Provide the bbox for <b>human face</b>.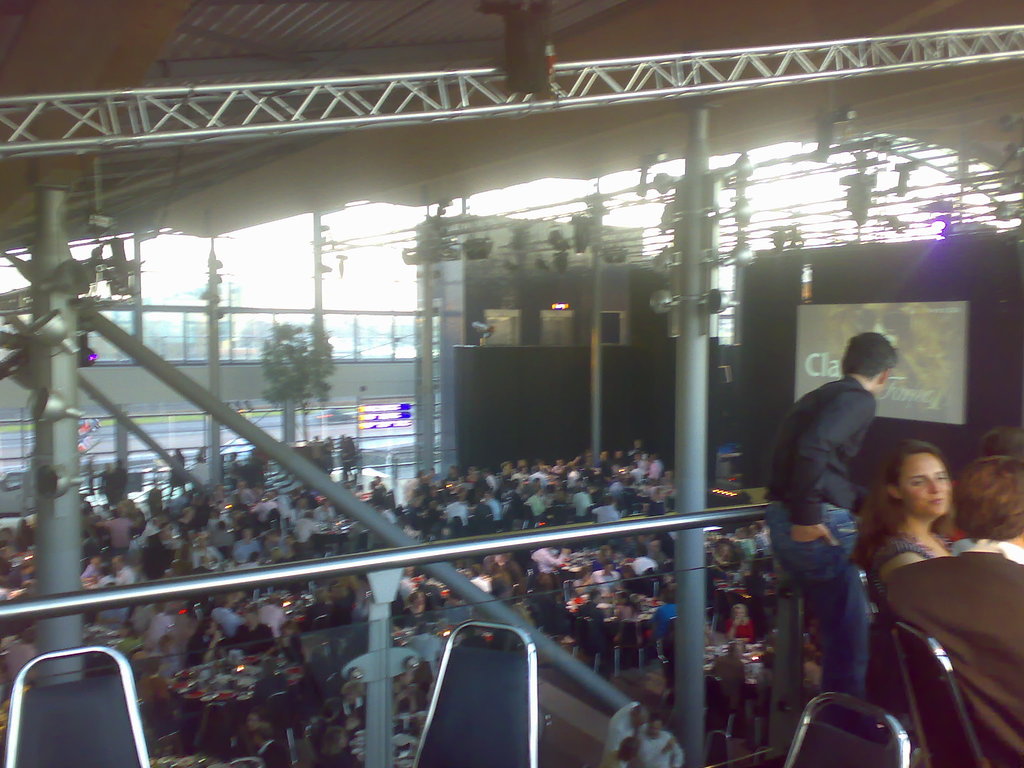
[left=631, top=707, right=651, bottom=728].
